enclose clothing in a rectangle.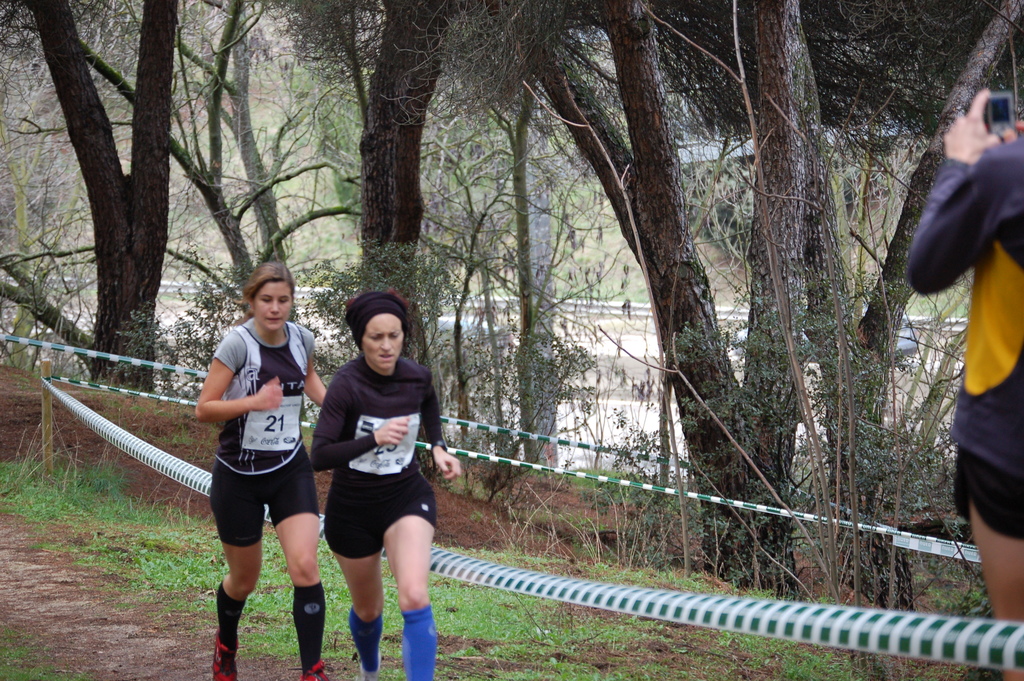
(x1=297, y1=577, x2=326, y2=671).
